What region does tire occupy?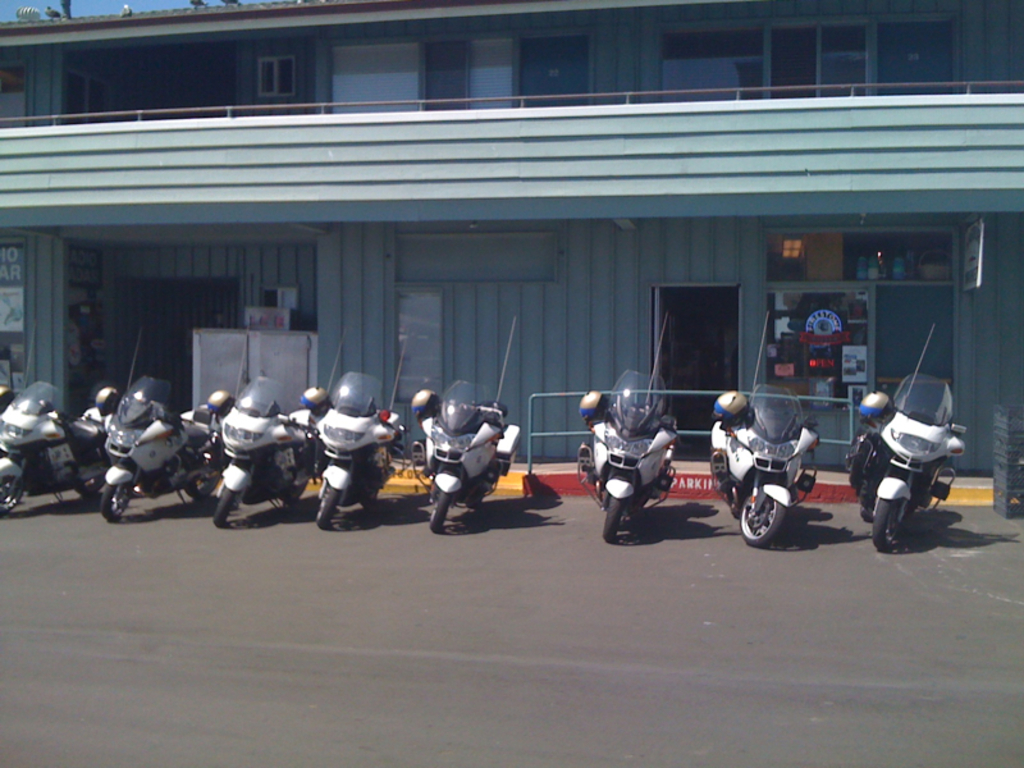
crop(210, 486, 237, 526).
